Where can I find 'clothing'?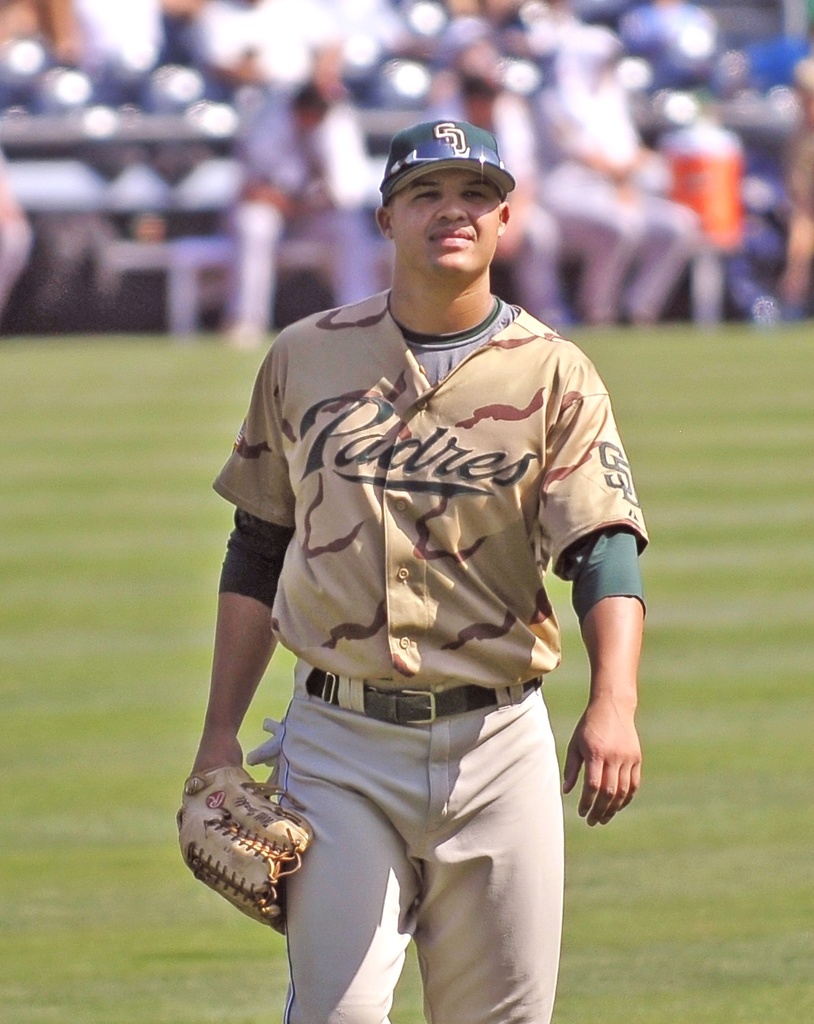
You can find it at bbox=[261, 656, 571, 1023].
